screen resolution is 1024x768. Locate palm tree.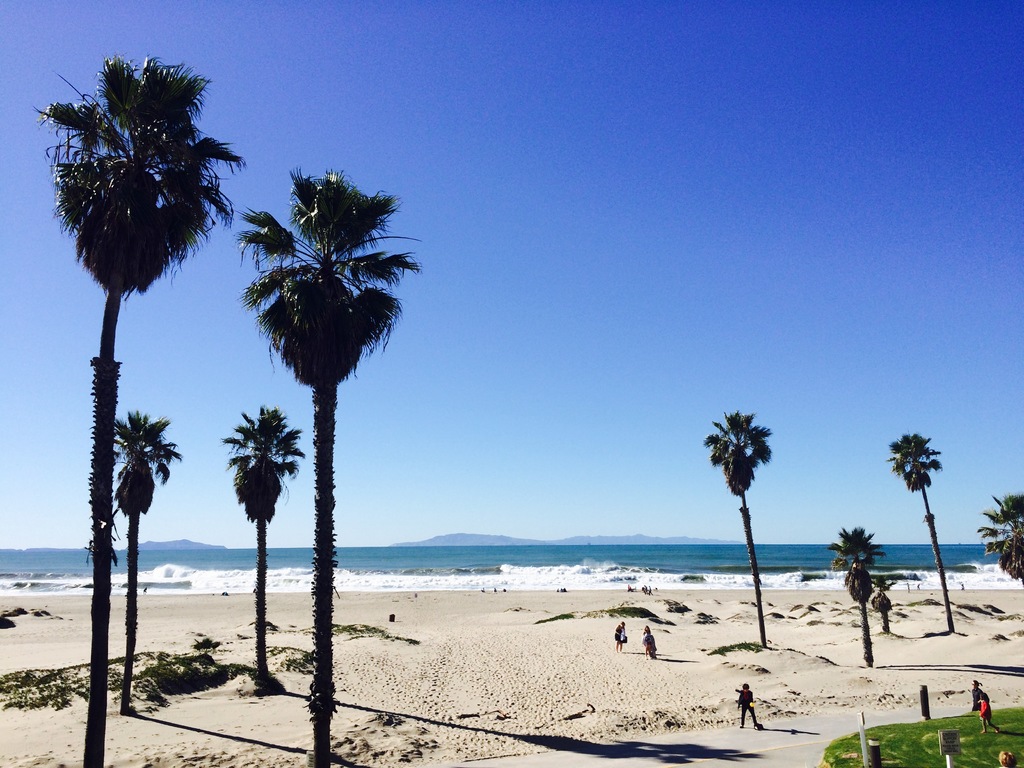
[872,556,909,643].
